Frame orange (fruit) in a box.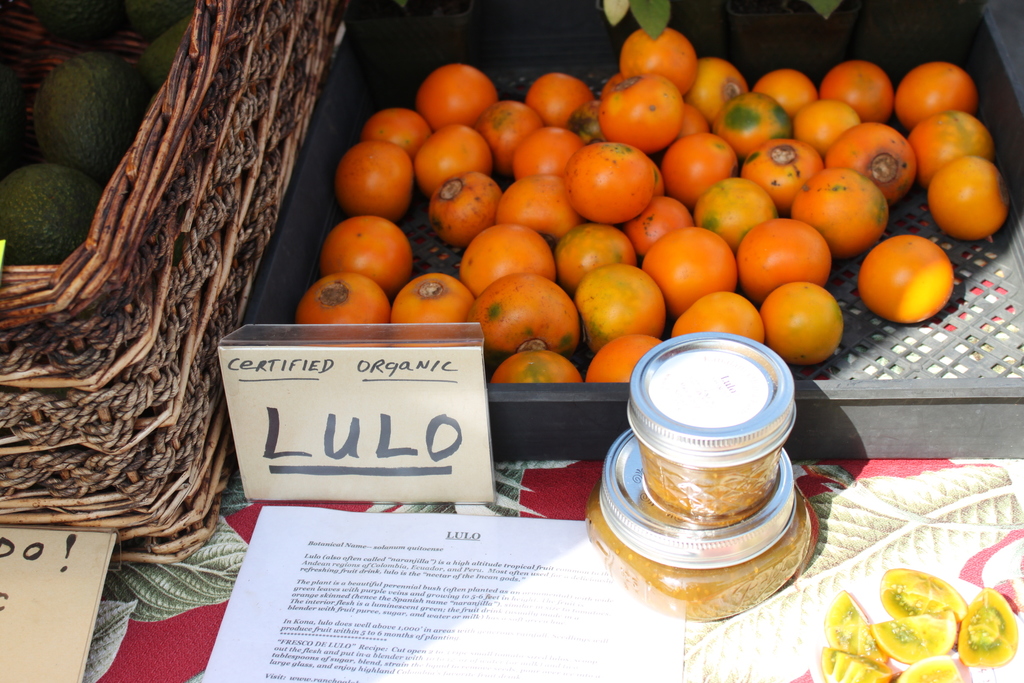
bbox=(855, 235, 957, 319).
